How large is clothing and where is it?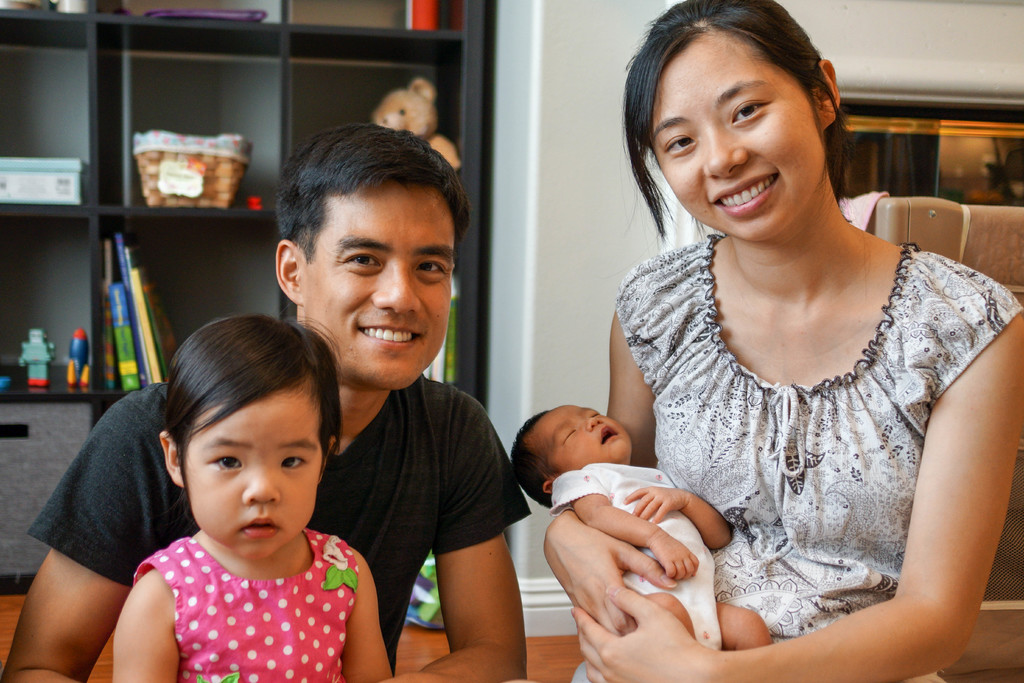
Bounding box: l=550, t=459, r=722, b=651.
